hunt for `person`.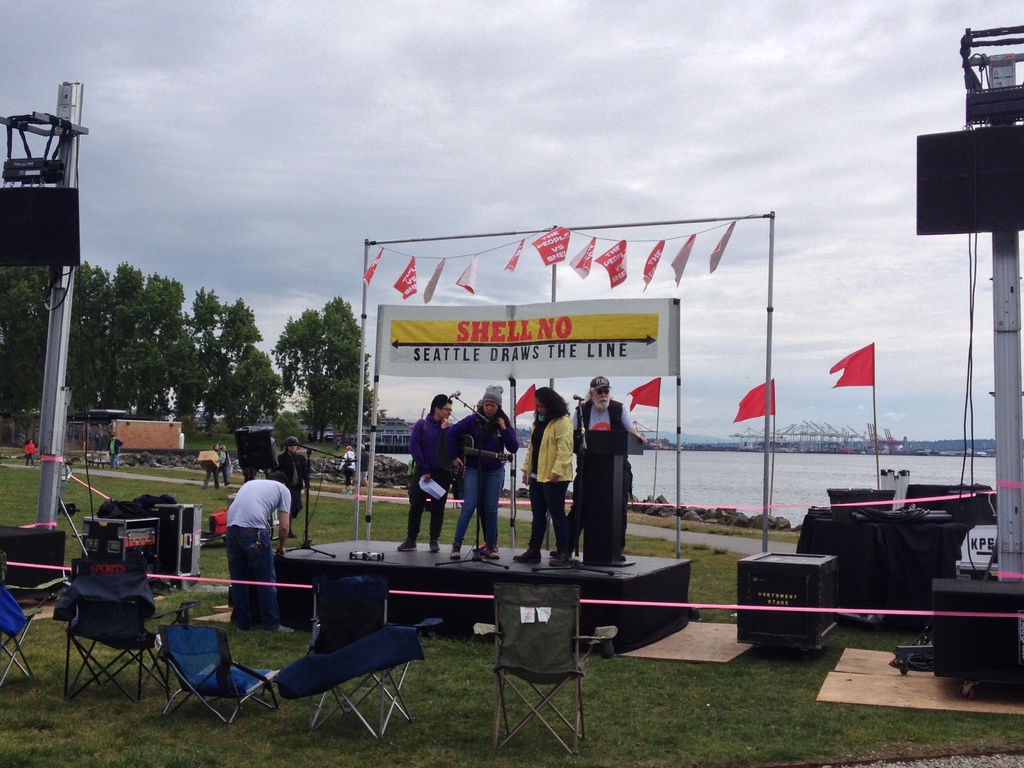
Hunted down at x1=538, y1=373, x2=637, y2=578.
